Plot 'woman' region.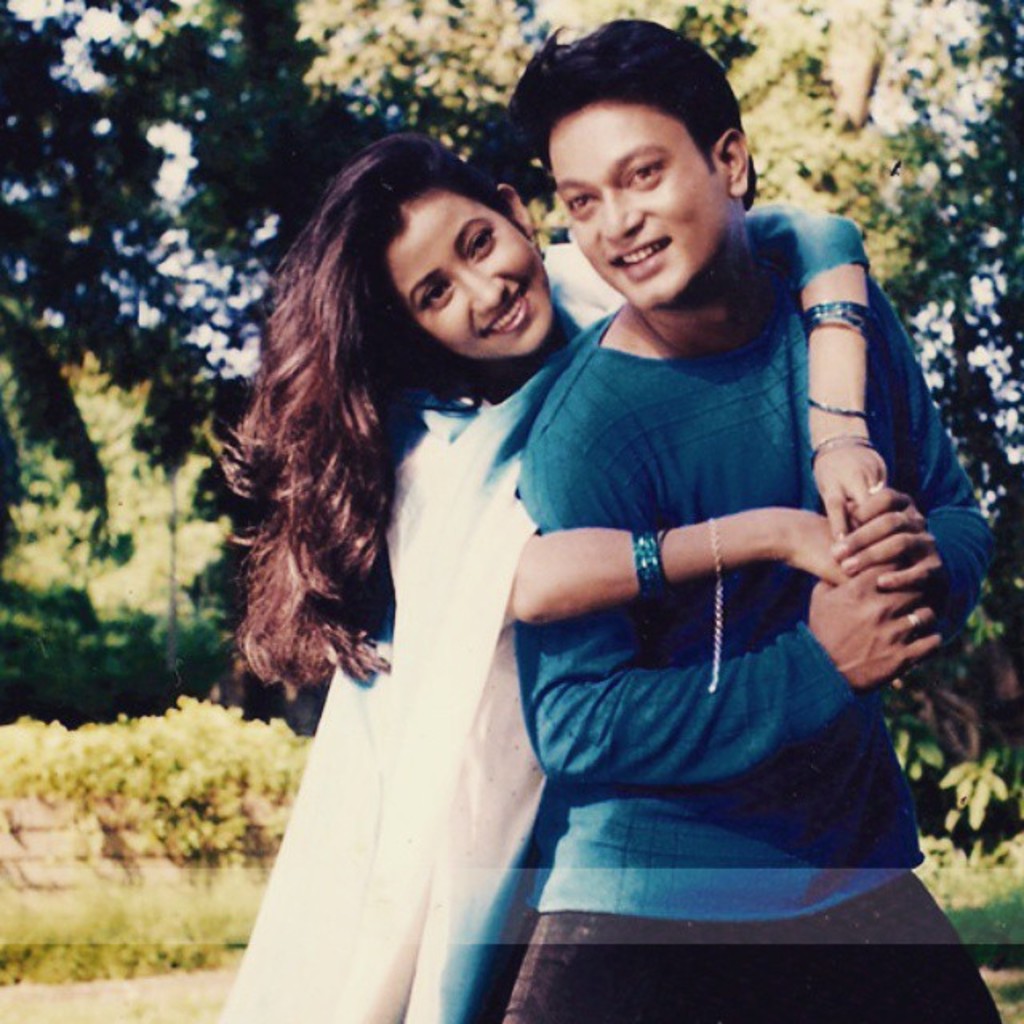
Plotted at bbox(208, 110, 870, 1022).
